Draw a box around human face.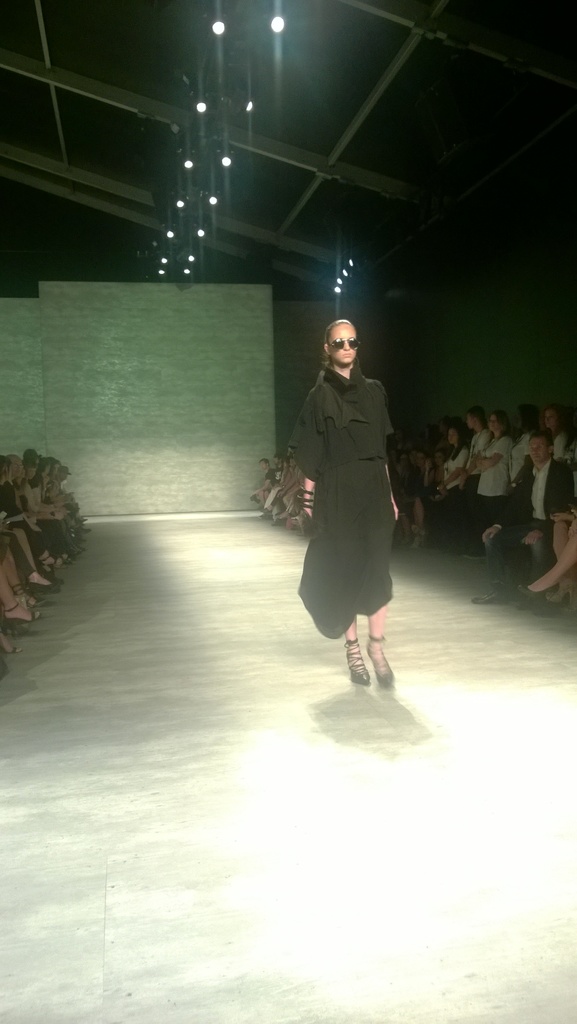
{"x1": 28, "y1": 466, "x2": 37, "y2": 481}.
